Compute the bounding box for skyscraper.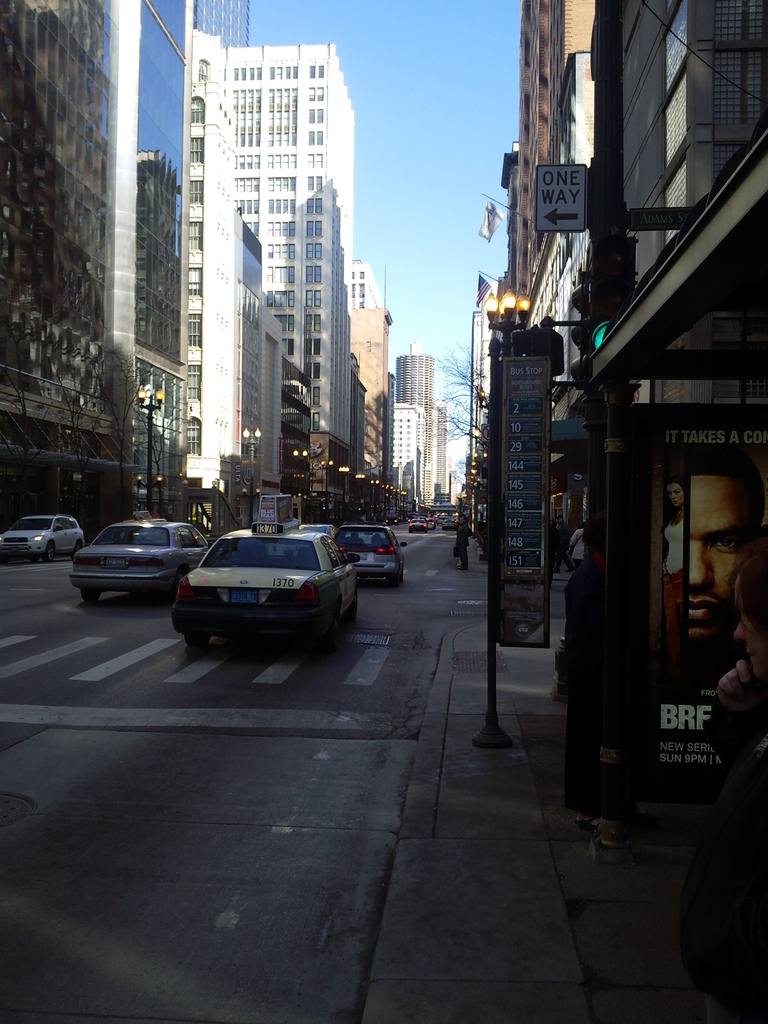
bbox=[0, 0, 188, 555].
